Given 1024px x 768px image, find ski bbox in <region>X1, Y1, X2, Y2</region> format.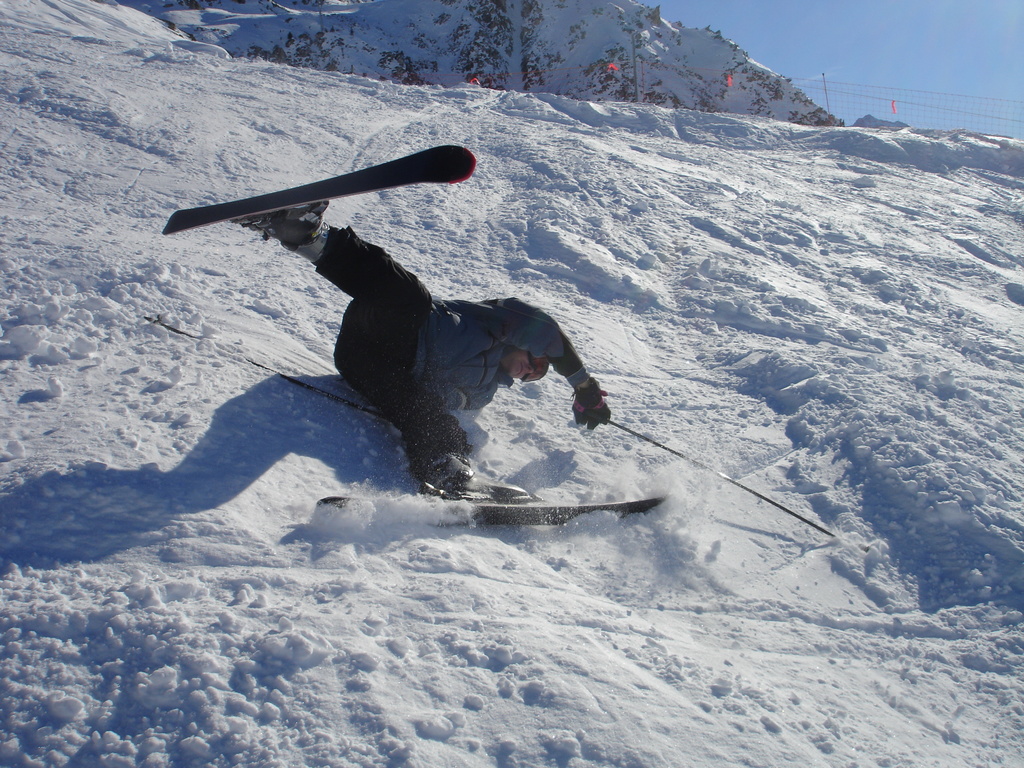
<region>300, 485, 682, 529</region>.
